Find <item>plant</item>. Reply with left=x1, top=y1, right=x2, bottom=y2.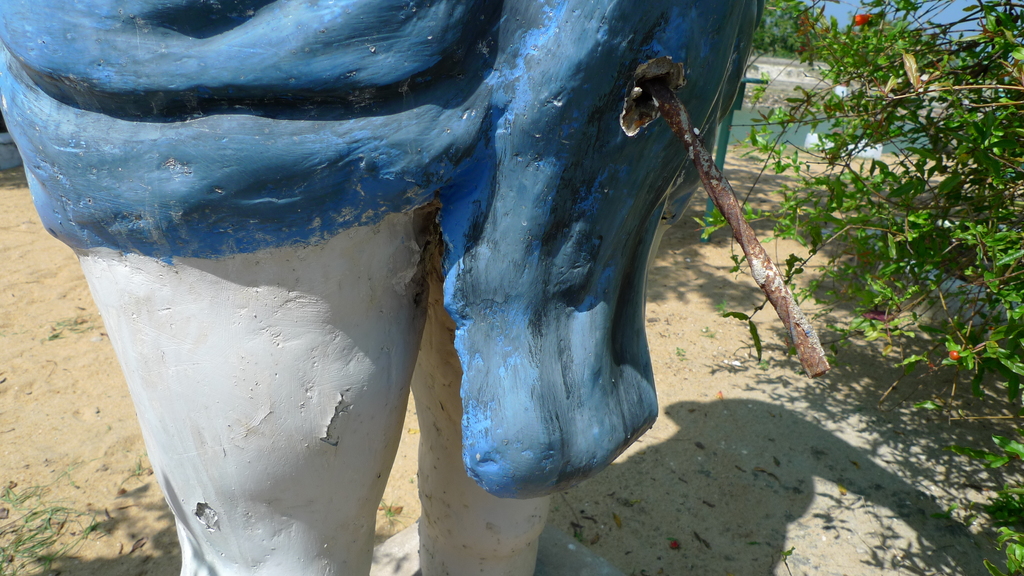
left=378, top=497, right=400, bottom=518.
